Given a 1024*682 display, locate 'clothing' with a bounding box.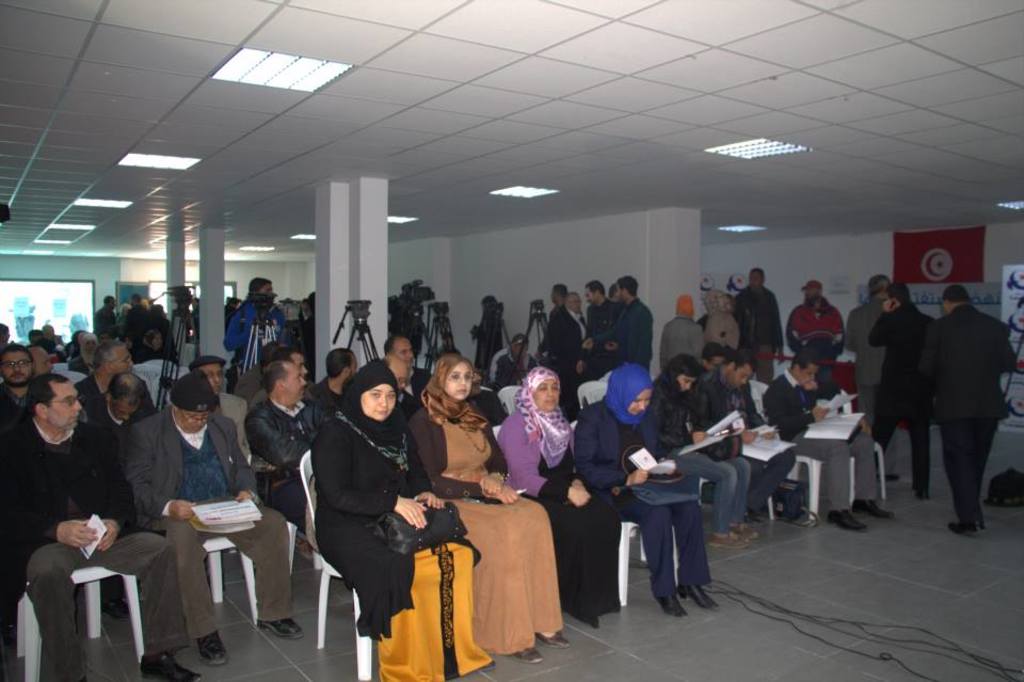
Located: pyautogui.locateOnScreen(126, 397, 299, 643).
